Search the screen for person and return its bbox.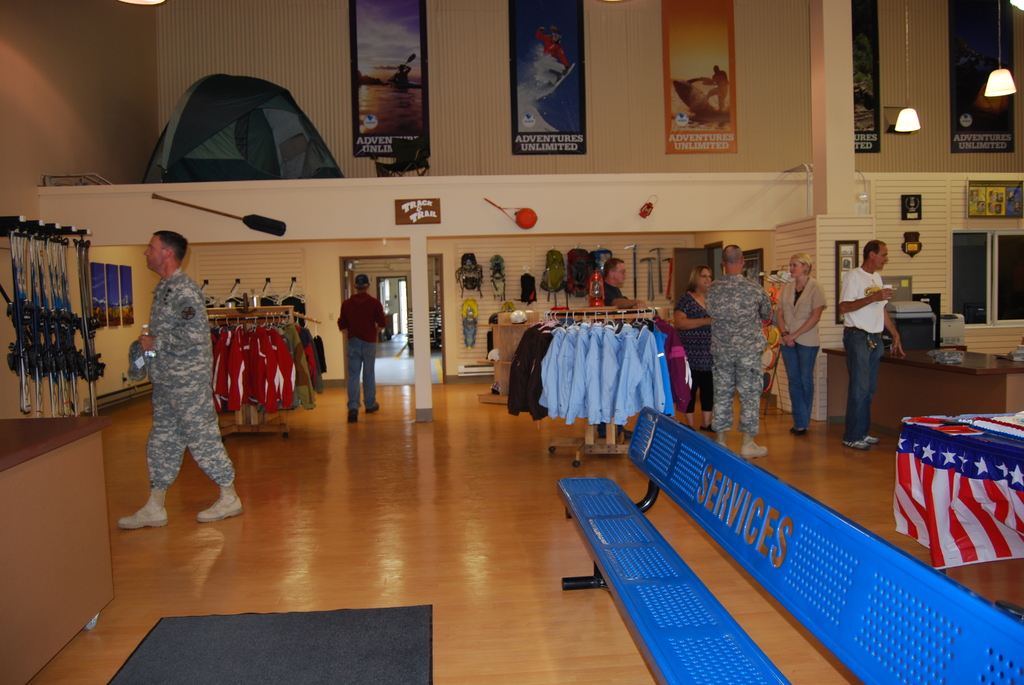
Found: x1=116 y1=231 x2=244 y2=530.
